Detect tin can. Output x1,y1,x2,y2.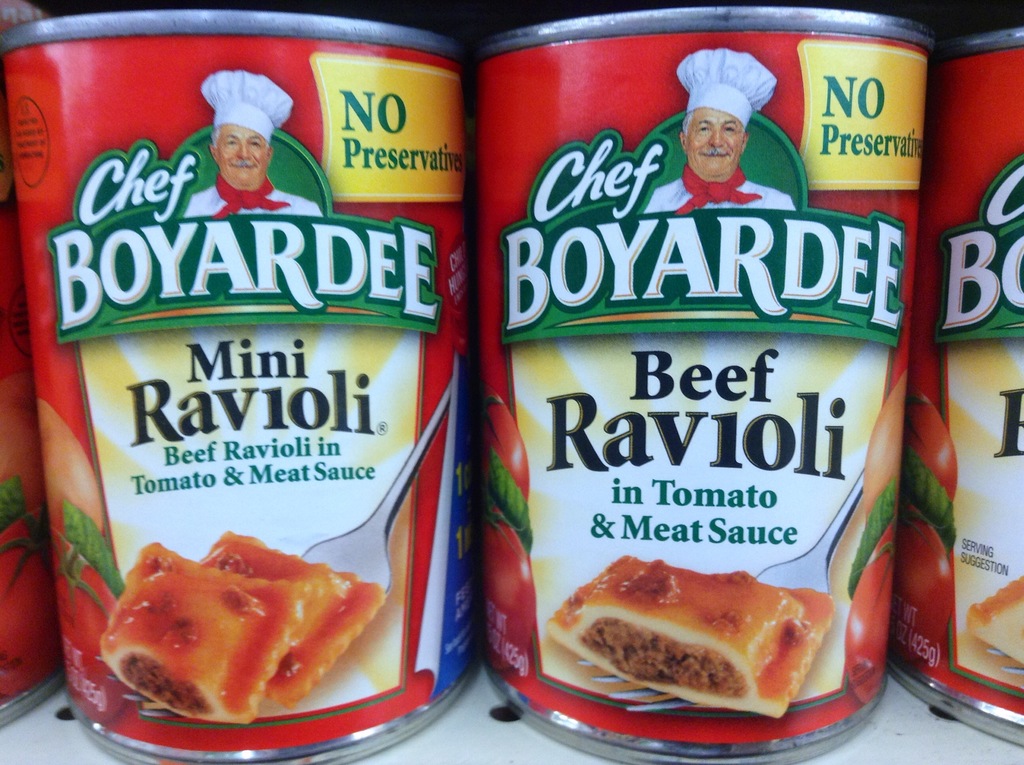
888,25,1023,746.
